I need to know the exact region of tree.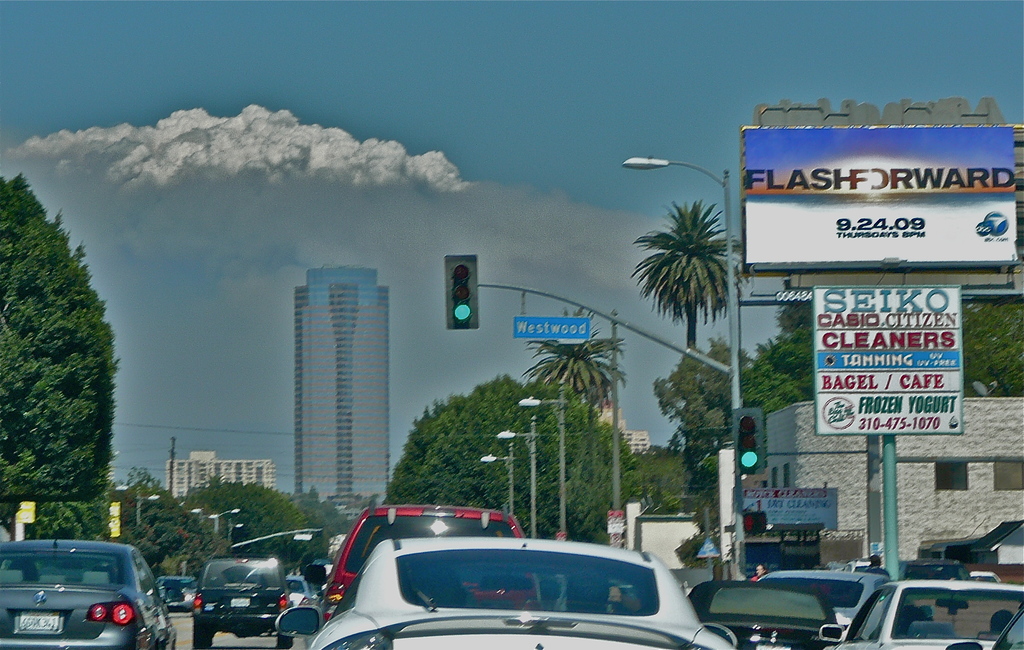
Region: 650:335:750:586.
